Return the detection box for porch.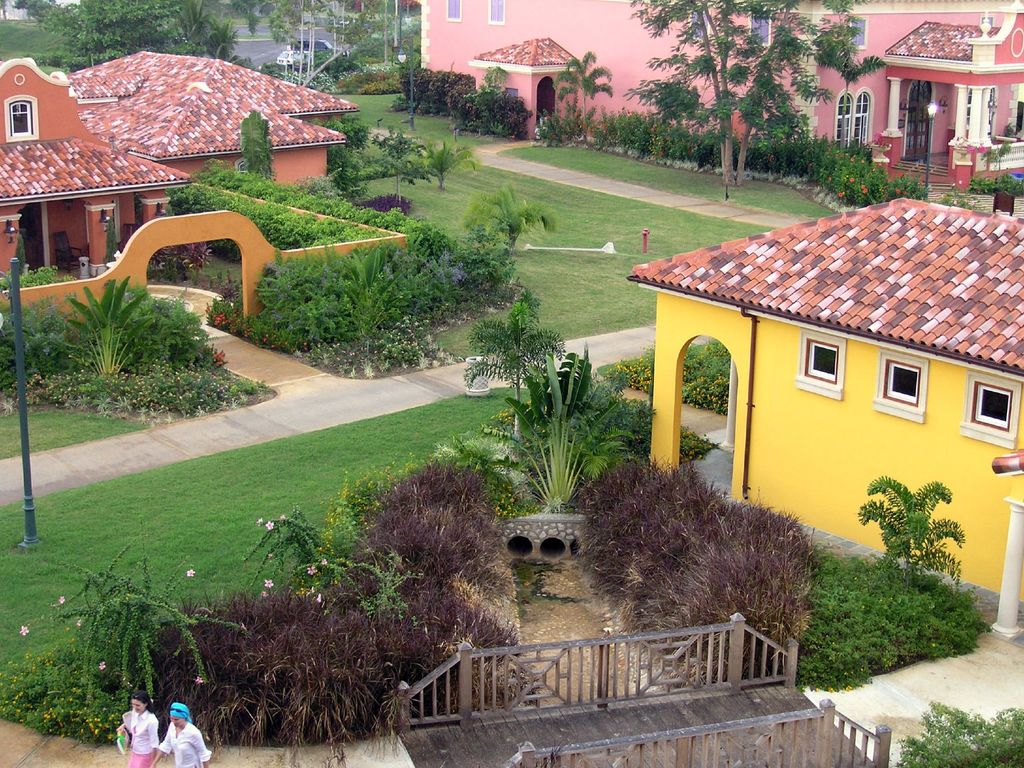
crop(680, 398, 755, 496).
